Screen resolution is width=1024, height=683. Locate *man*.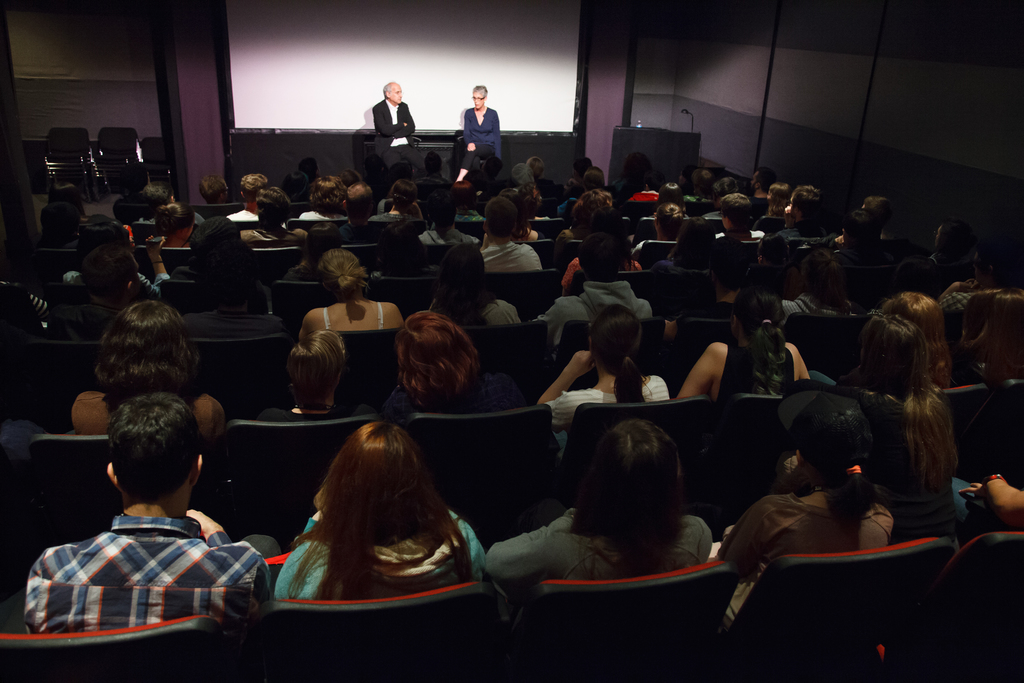
(838,217,883,267).
